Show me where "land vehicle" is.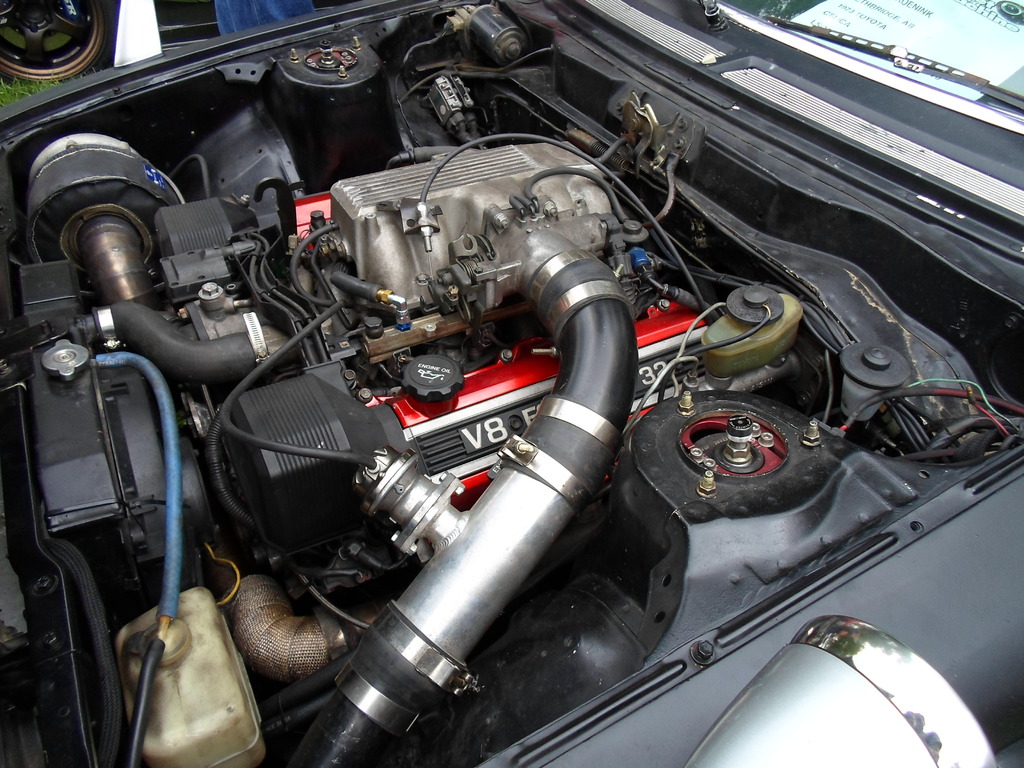
"land vehicle" is at {"left": 34, "top": 40, "right": 999, "bottom": 767}.
